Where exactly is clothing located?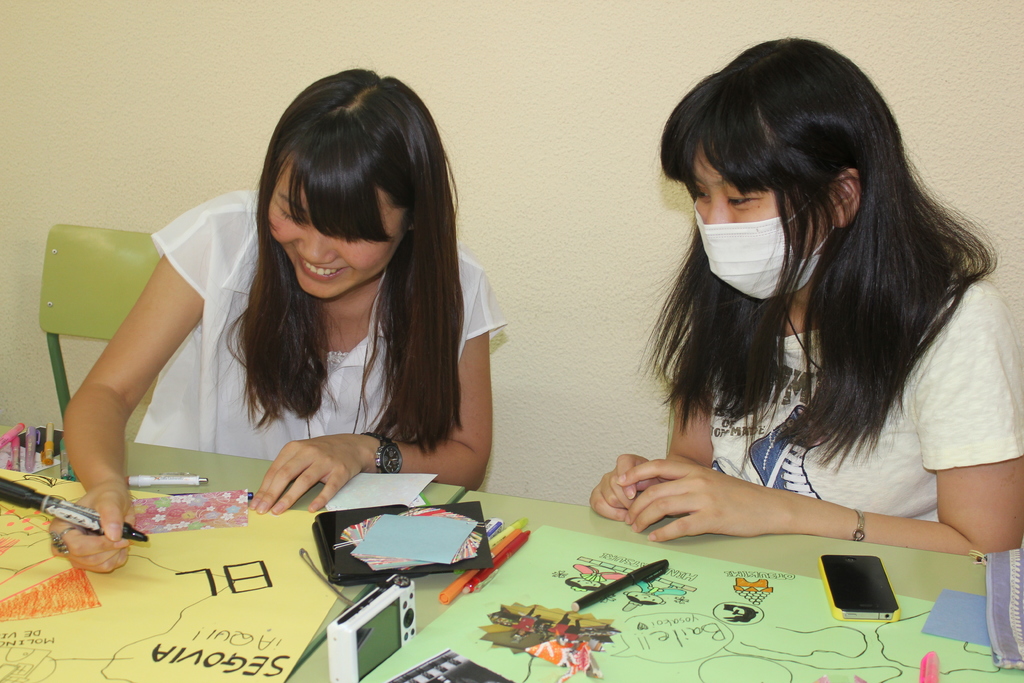
Its bounding box is <bbox>707, 278, 1023, 527</bbox>.
